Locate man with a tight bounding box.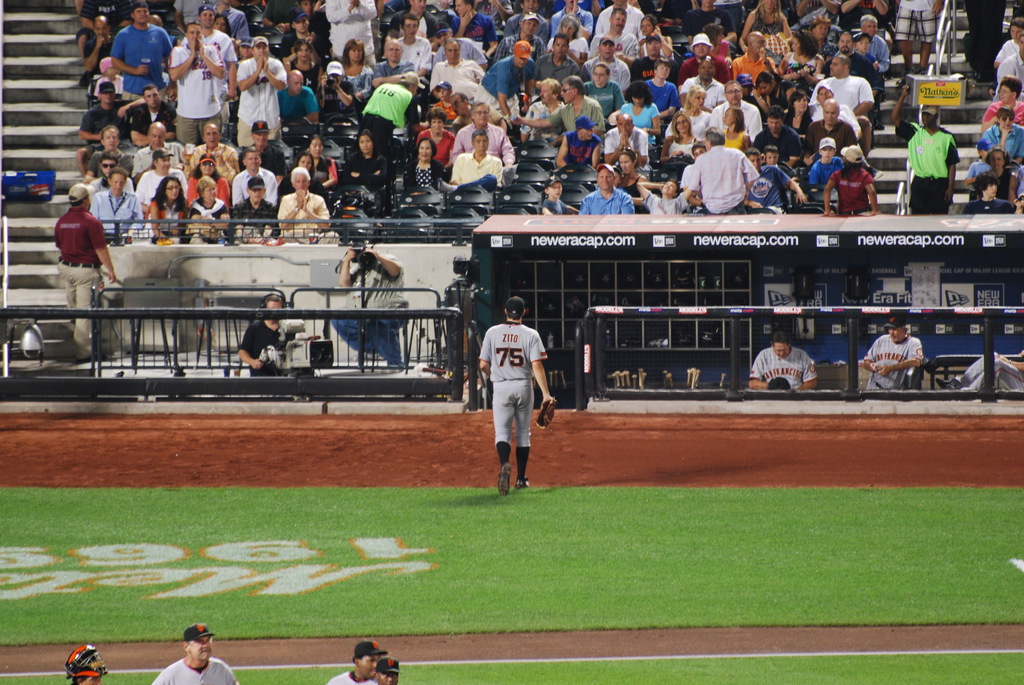
region(580, 35, 631, 98).
